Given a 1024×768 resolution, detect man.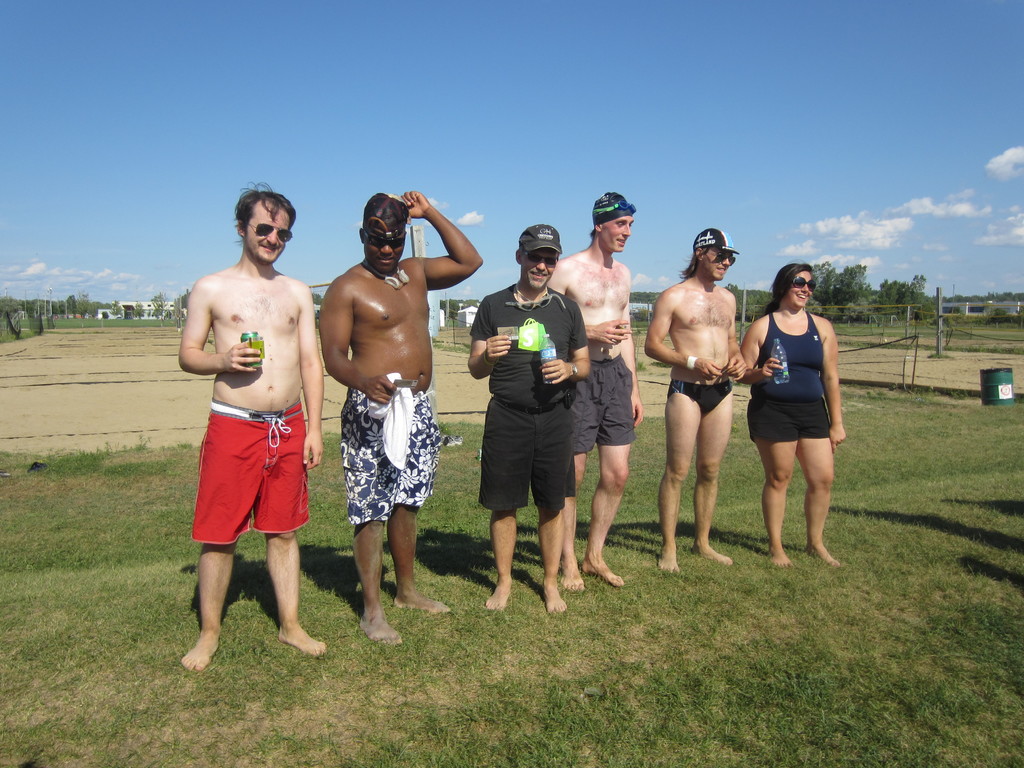
<box>465,223,597,610</box>.
